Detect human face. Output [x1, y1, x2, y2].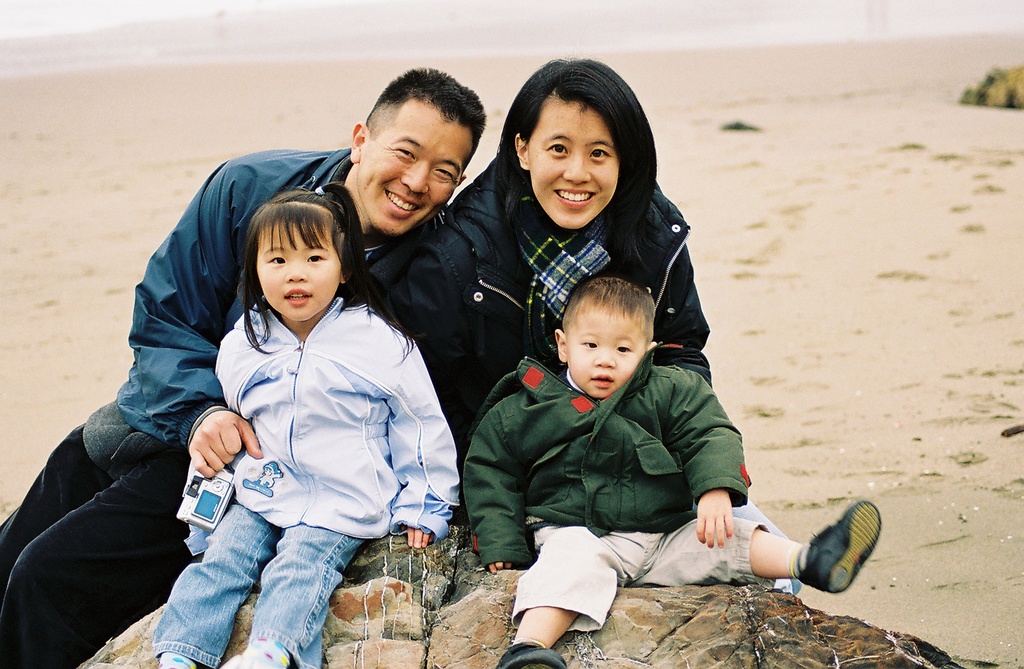
[530, 97, 620, 231].
